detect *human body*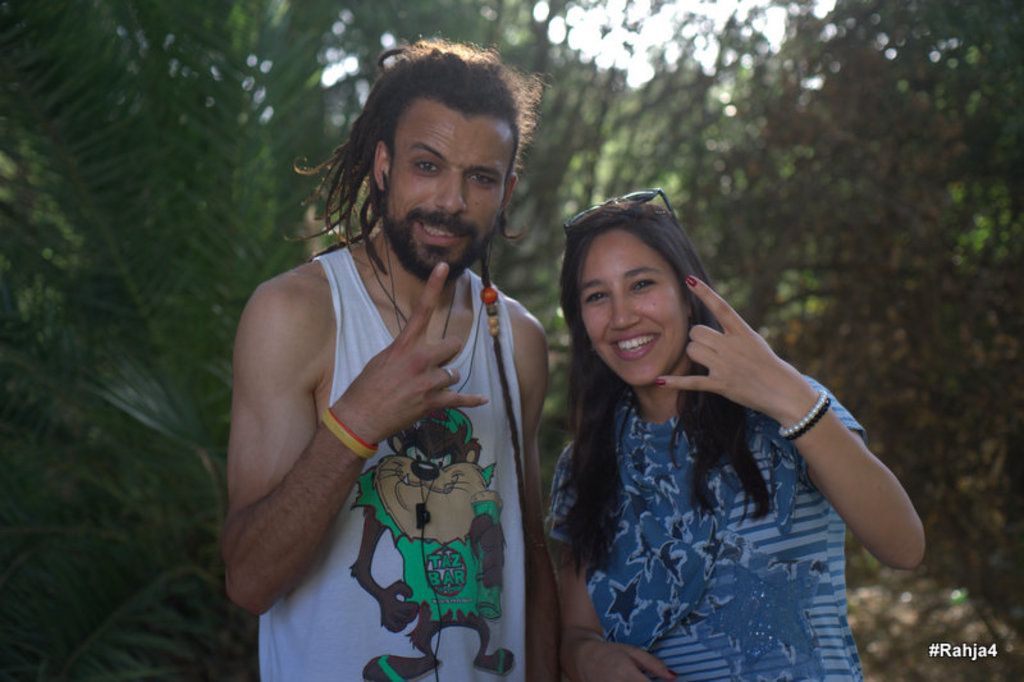
[left=193, top=100, right=570, bottom=655]
